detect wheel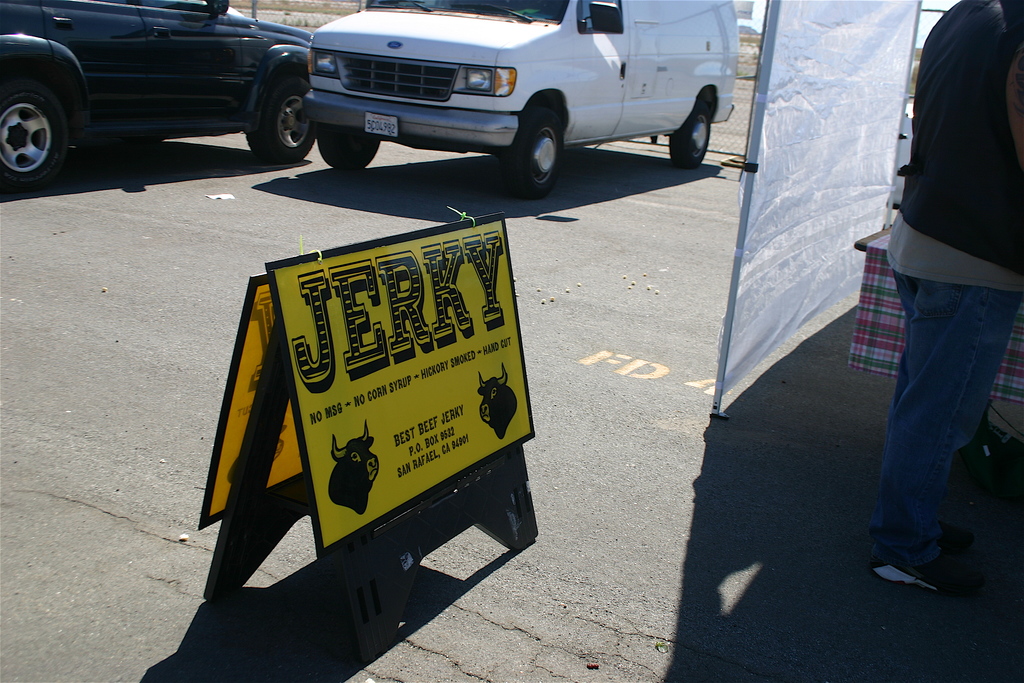
bbox=(504, 110, 566, 194)
